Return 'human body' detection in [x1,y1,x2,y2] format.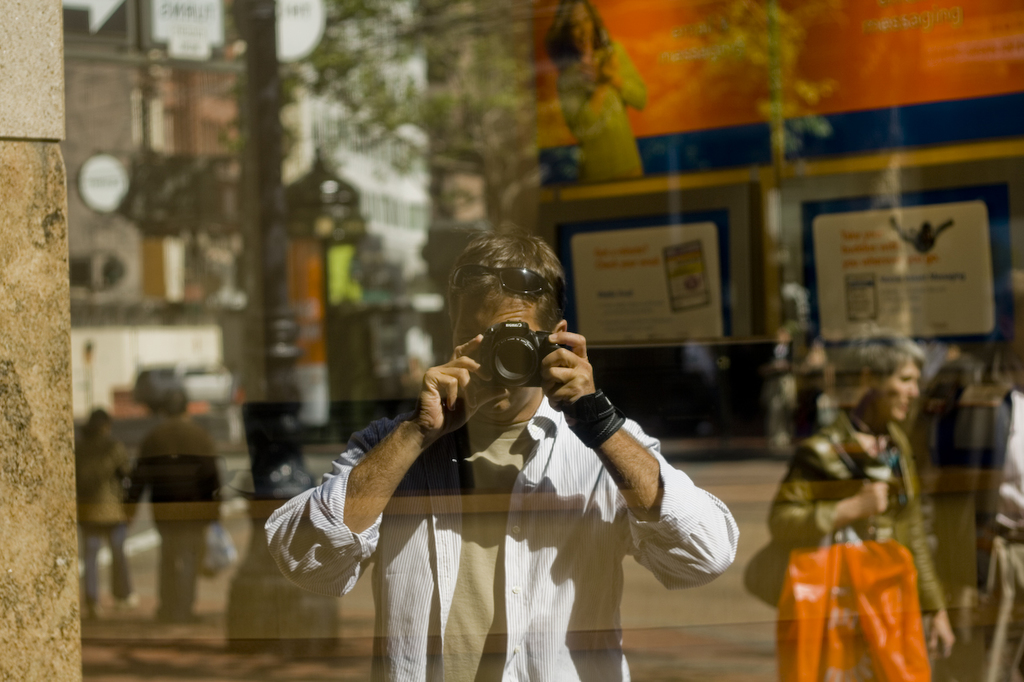
[76,442,135,620].
